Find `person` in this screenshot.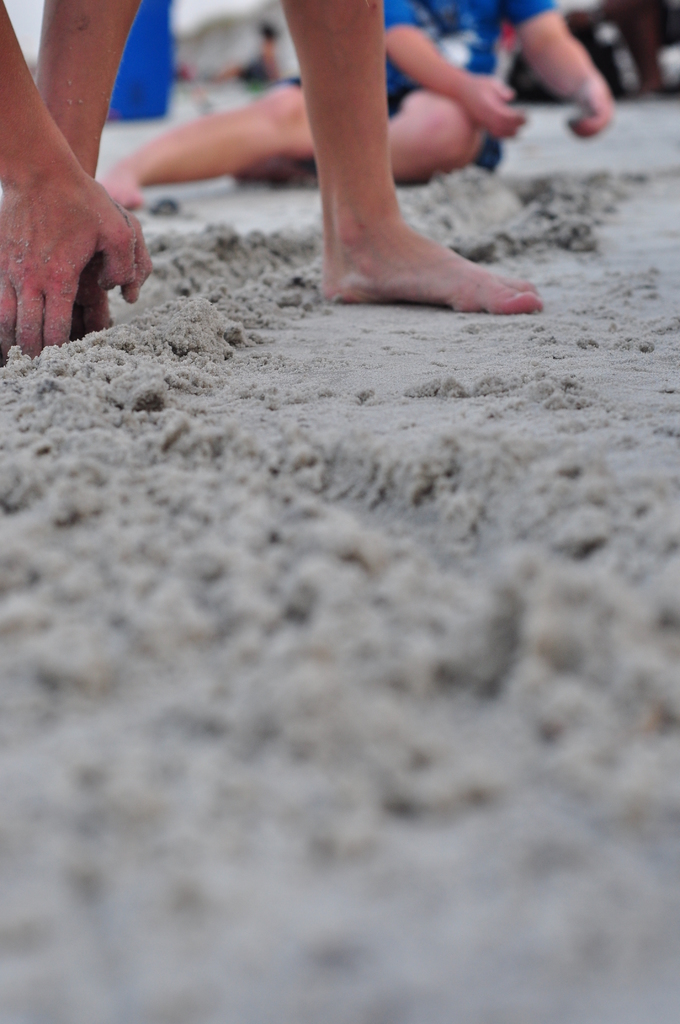
The bounding box for `person` is box=[95, 0, 611, 218].
